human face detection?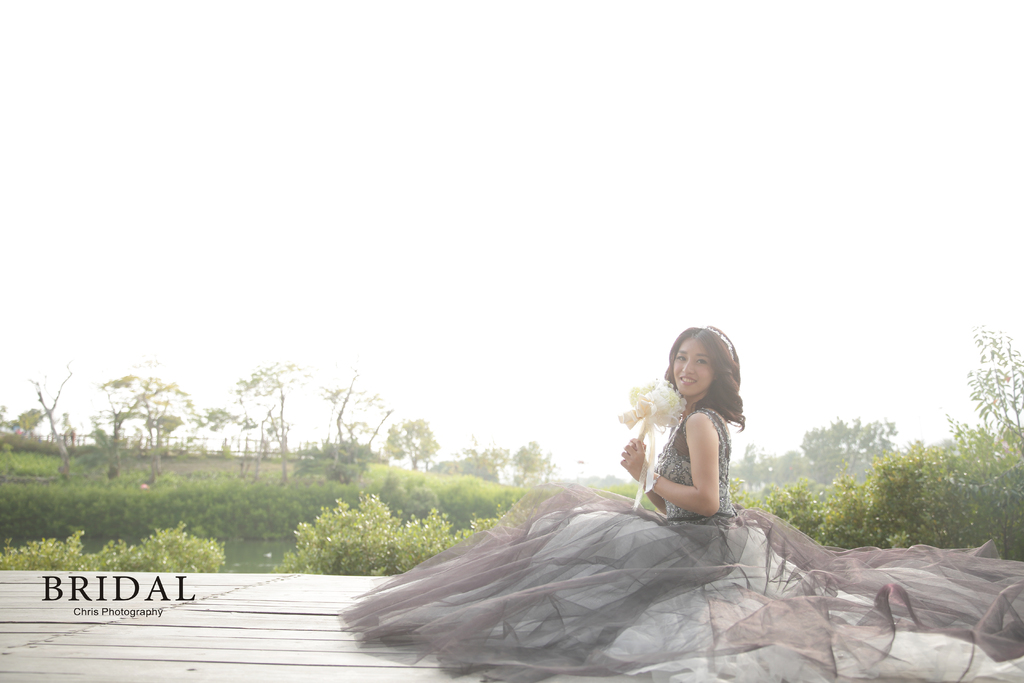
l=675, t=338, r=715, b=393
